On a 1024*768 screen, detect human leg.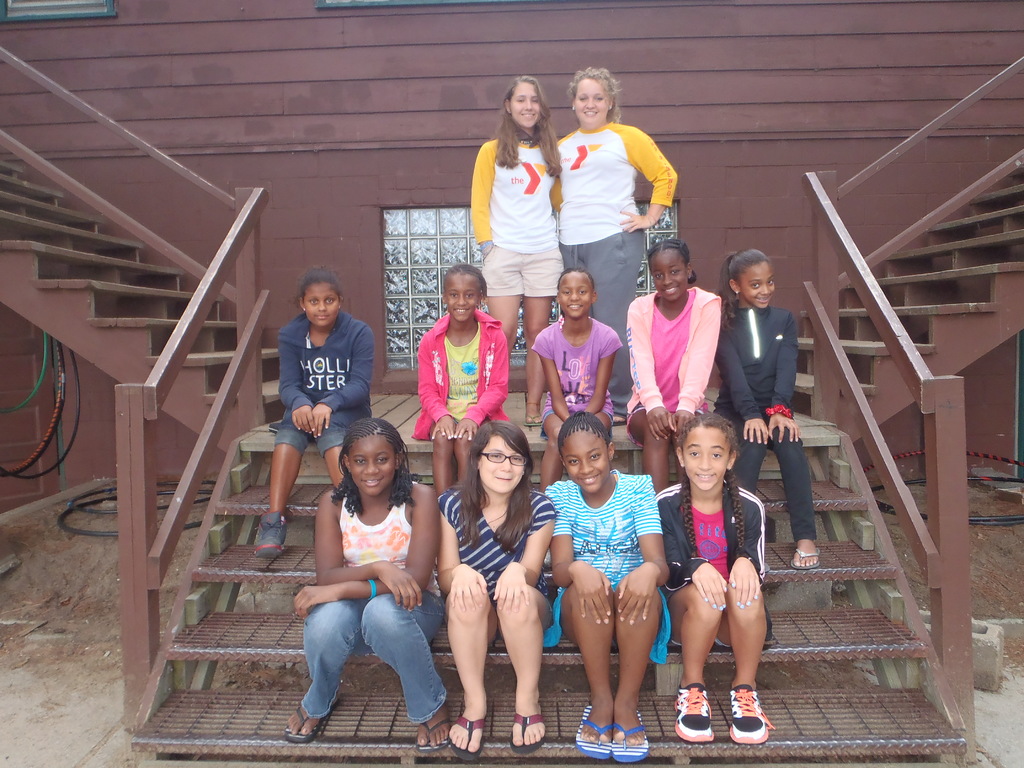
rect(300, 600, 369, 743).
